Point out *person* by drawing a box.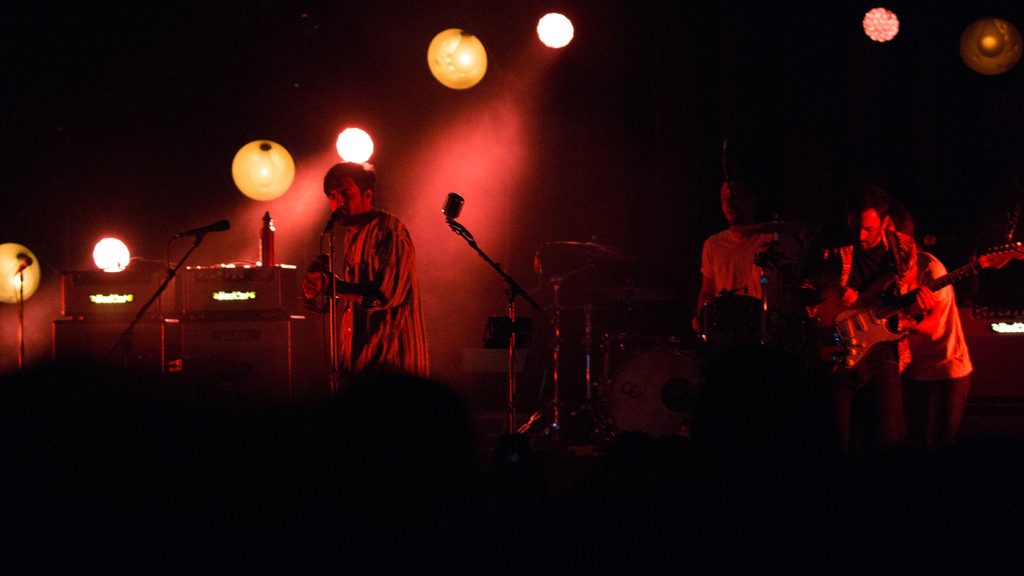
<bbox>666, 183, 806, 351</bbox>.
